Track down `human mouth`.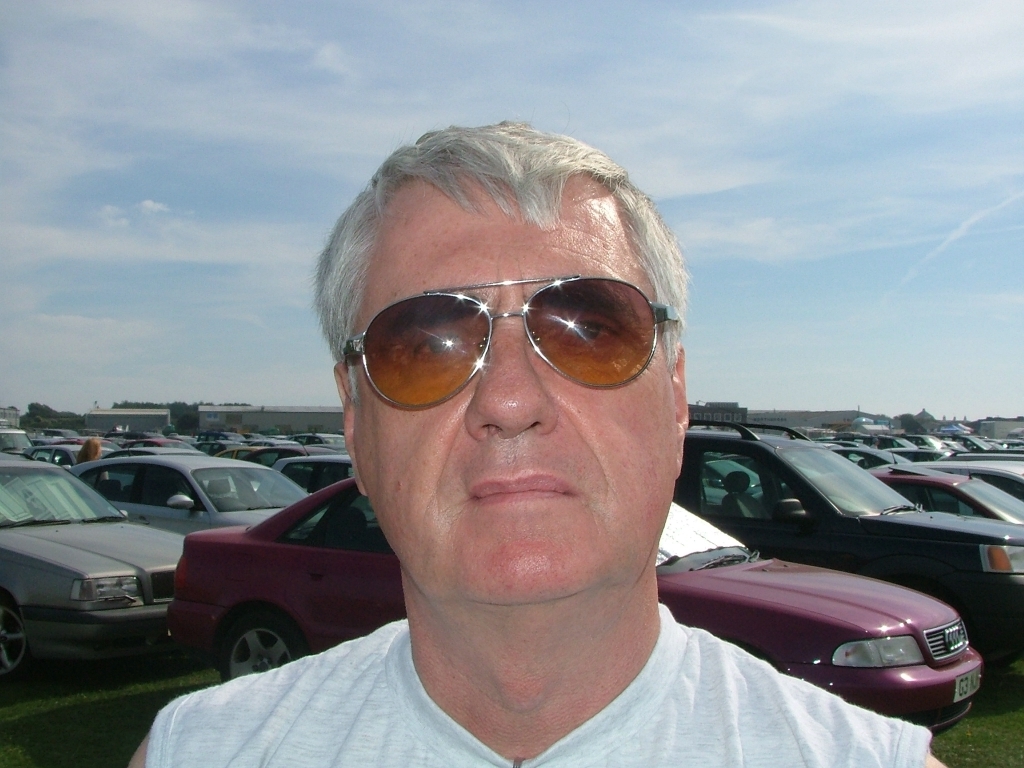
Tracked to 464, 462, 579, 518.
